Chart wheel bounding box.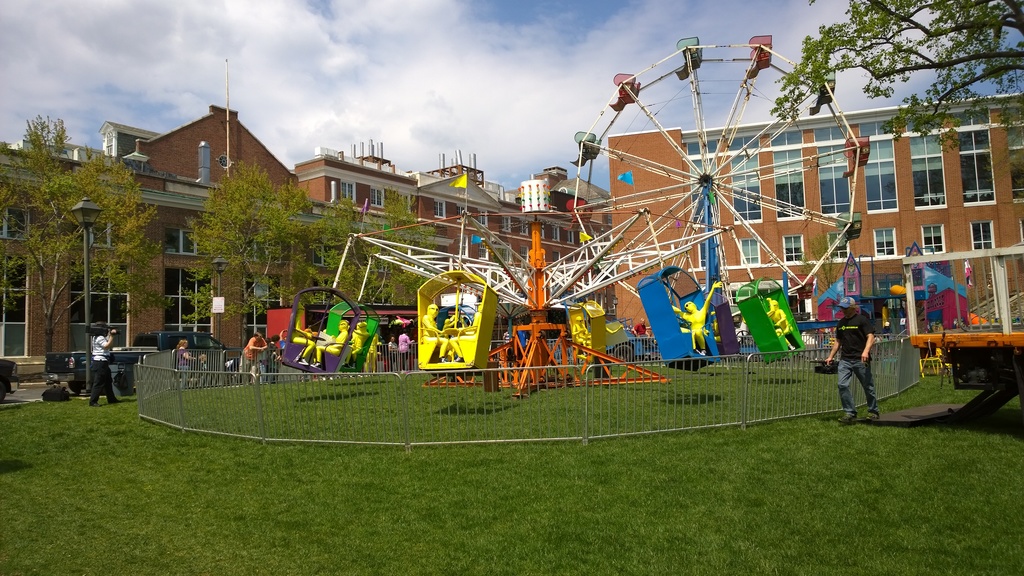
Charted: bbox=[570, 44, 862, 319].
